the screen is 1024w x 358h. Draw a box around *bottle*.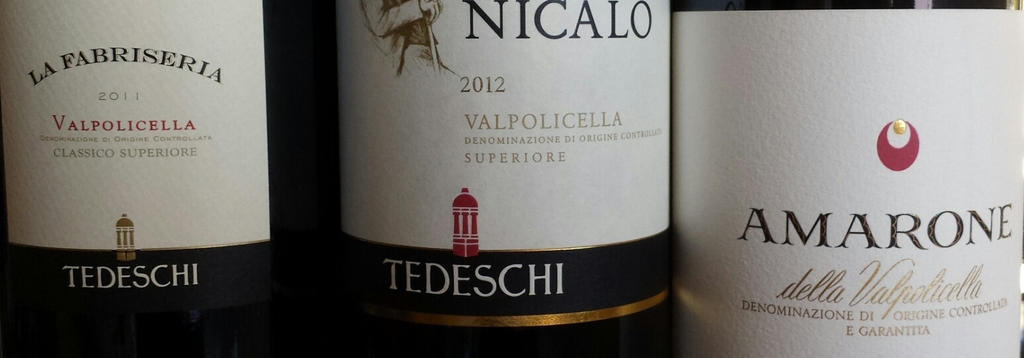
bbox=[676, 0, 1023, 357].
